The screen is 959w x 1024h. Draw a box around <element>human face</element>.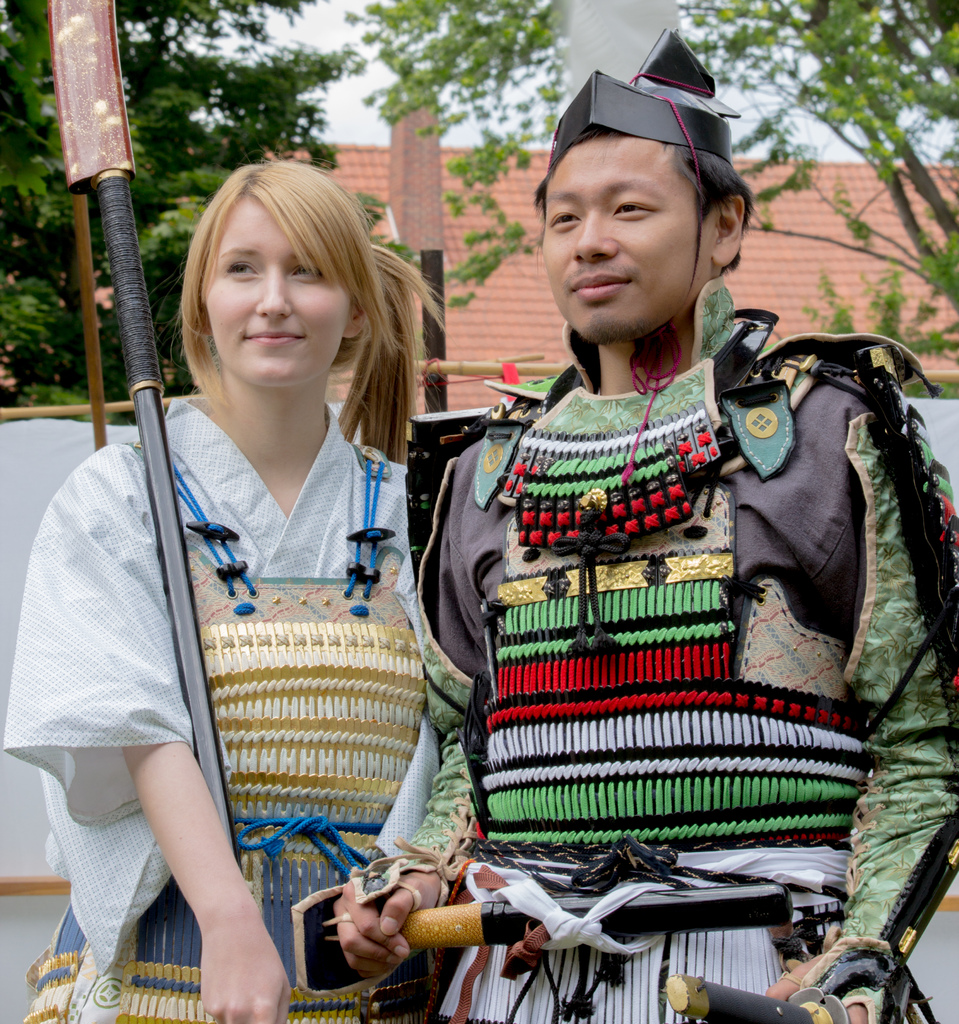
x1=204 y1=204 x2=357 y2=392.
